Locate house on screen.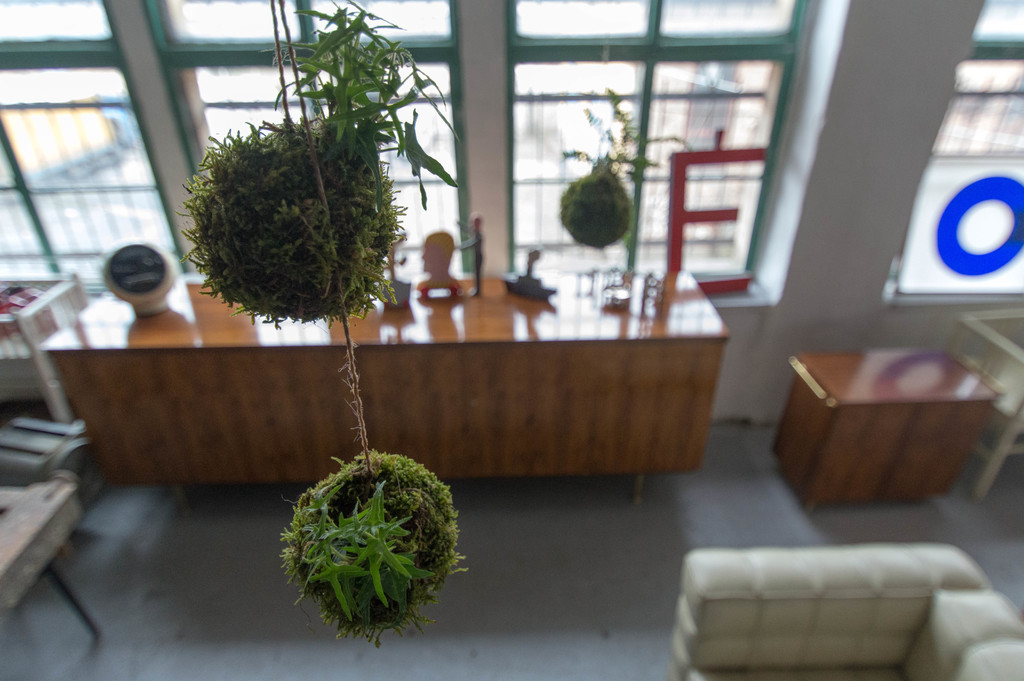
On screen at 0/0/1023/680.
